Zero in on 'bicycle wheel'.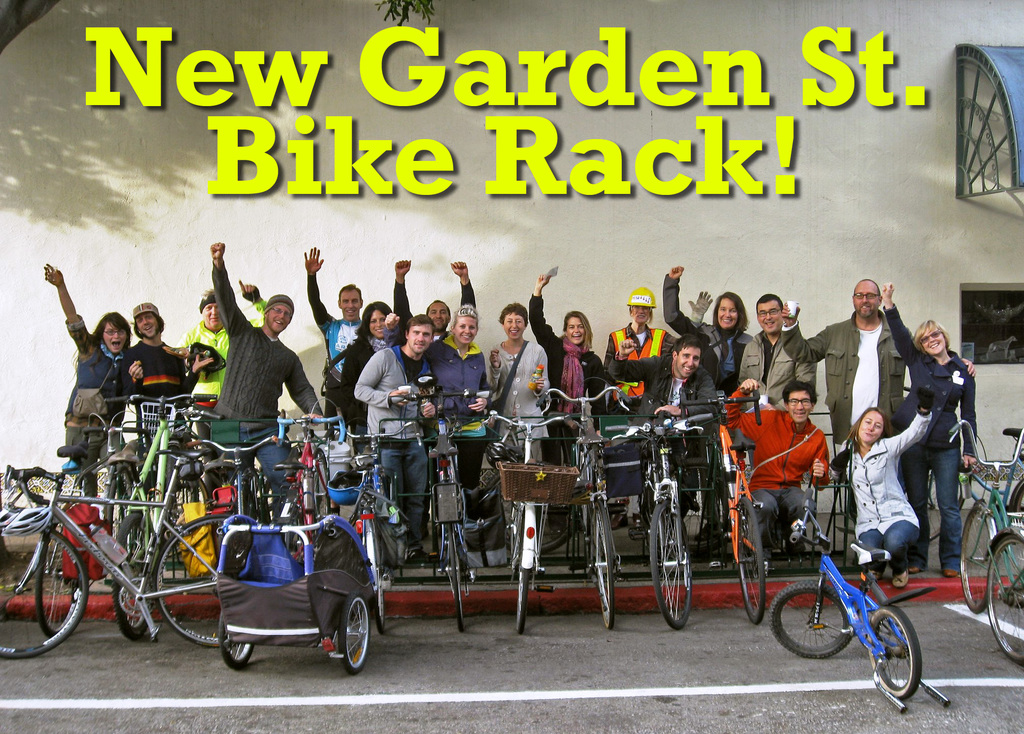
Zeroed in: (0, 523, 88, 661).
